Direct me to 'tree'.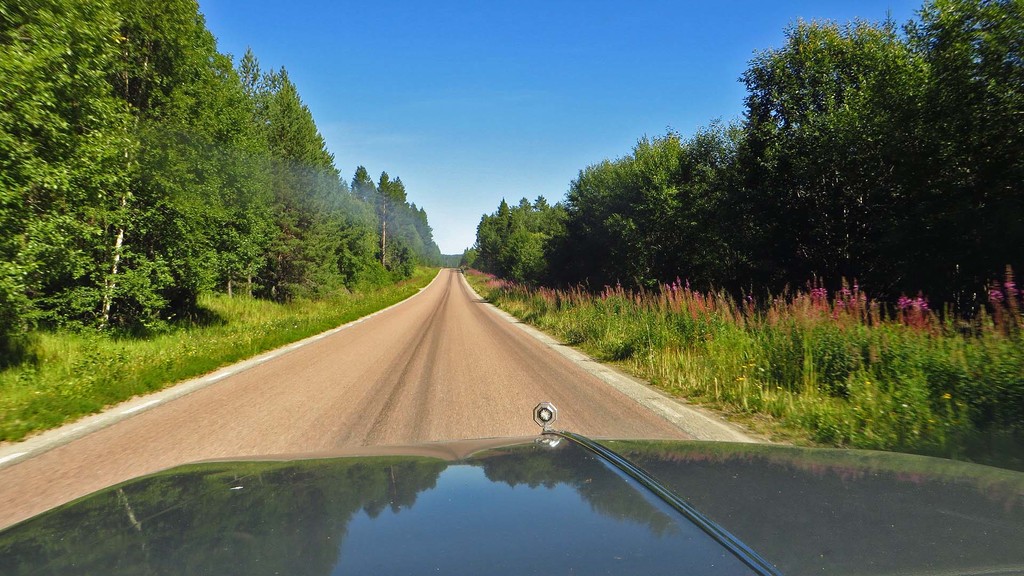
Direction: [884, 0, 1023, 305].
